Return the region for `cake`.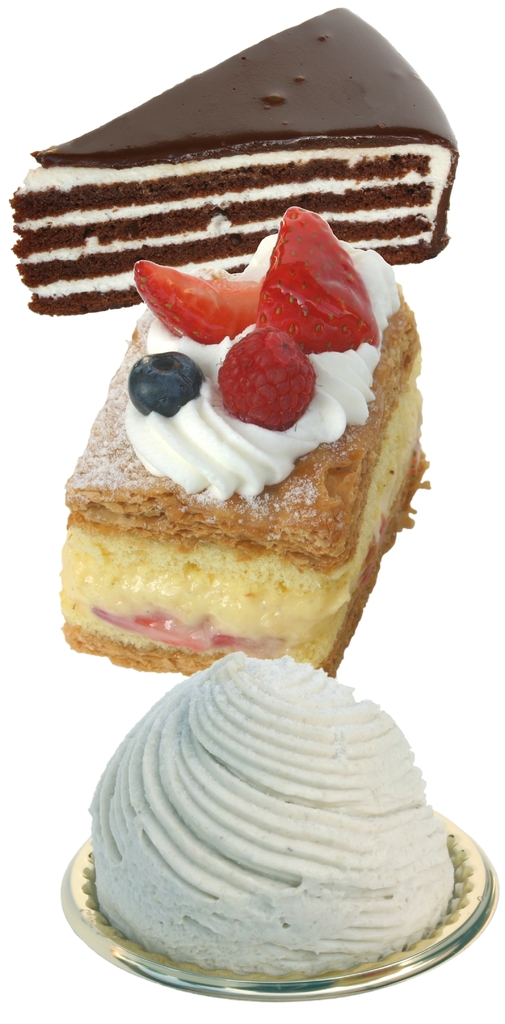
(left=82, top=652, right=453, bottom=980).
